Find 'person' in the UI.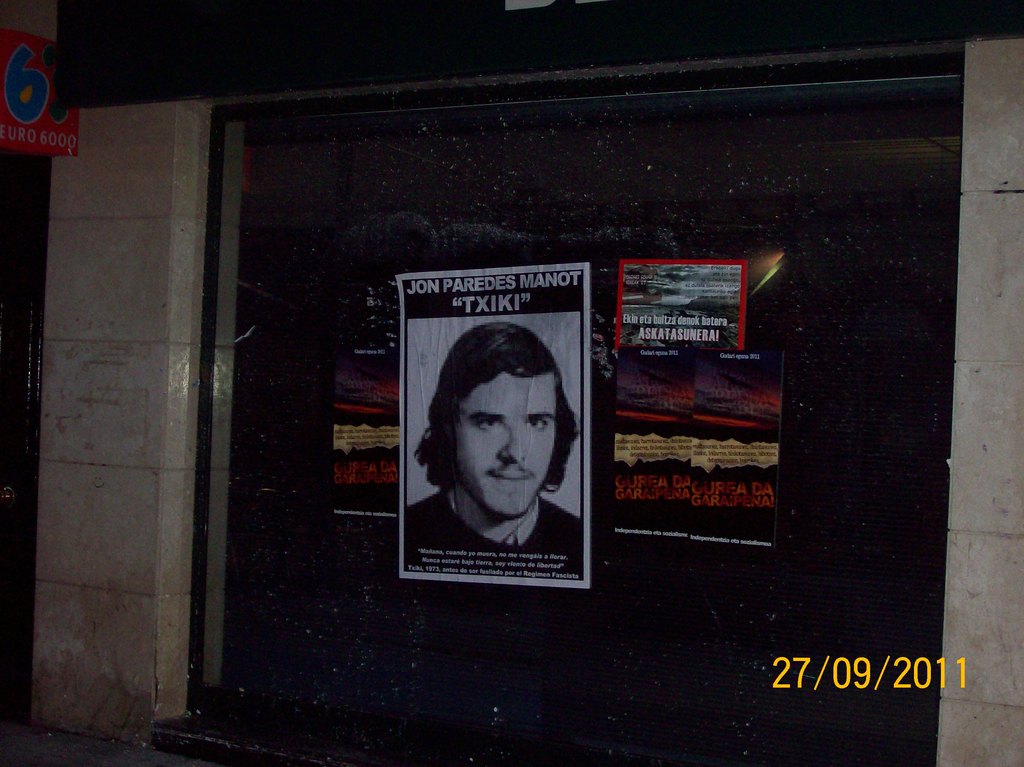
UI element at rect(404, 318, 595, 606).
